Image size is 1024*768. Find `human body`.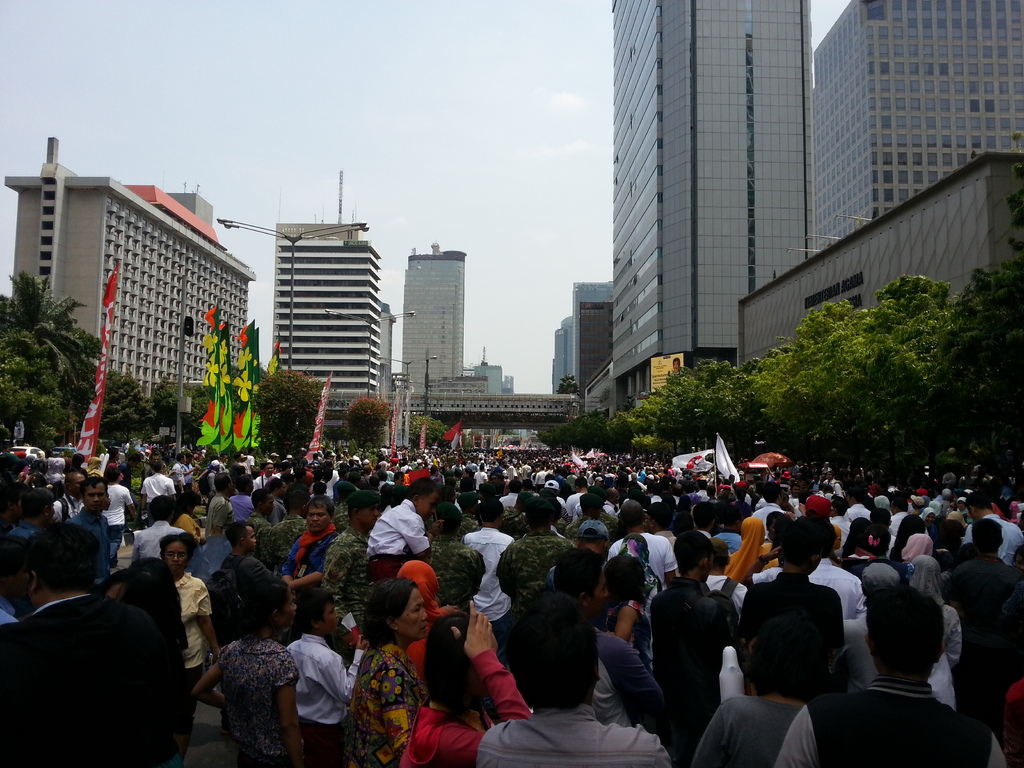
[x1=684, y1=622, x2=823, y2=767].
